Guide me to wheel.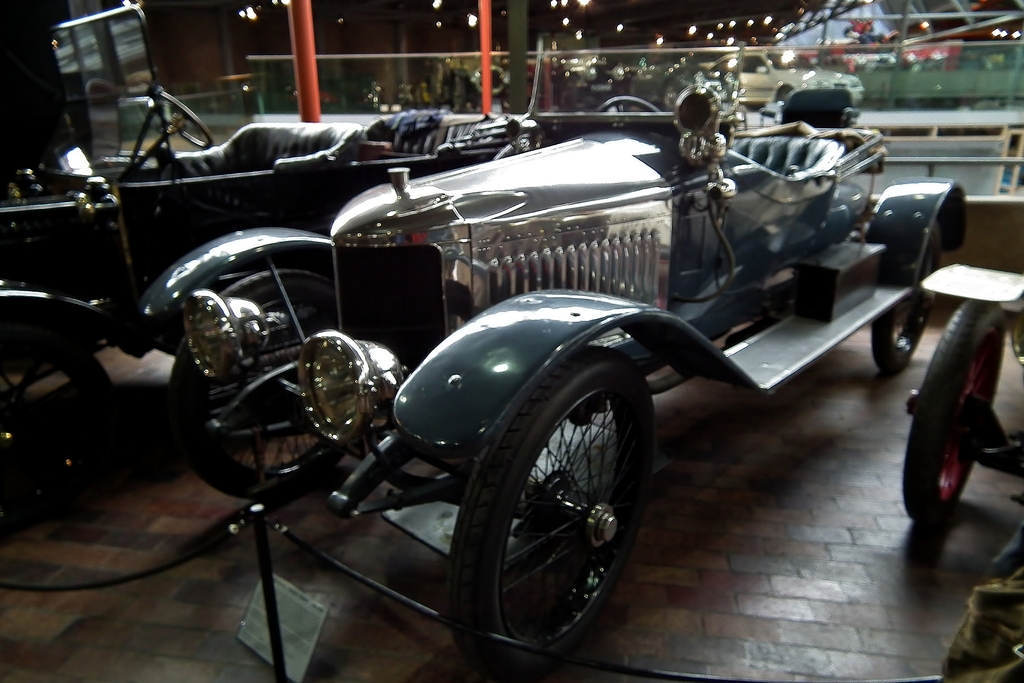
Guidance: {"x1": 3, "y1": 329, "x2": 118, "y2": 400}.
